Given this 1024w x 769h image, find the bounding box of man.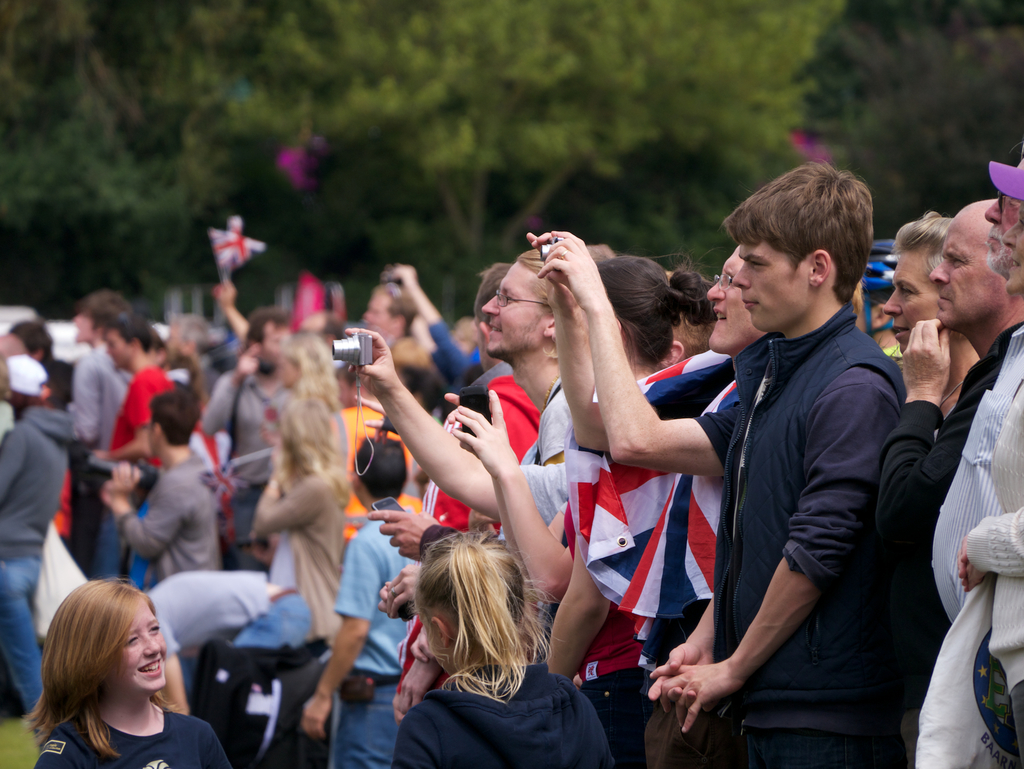
detection(675, 156, 938, 768).
